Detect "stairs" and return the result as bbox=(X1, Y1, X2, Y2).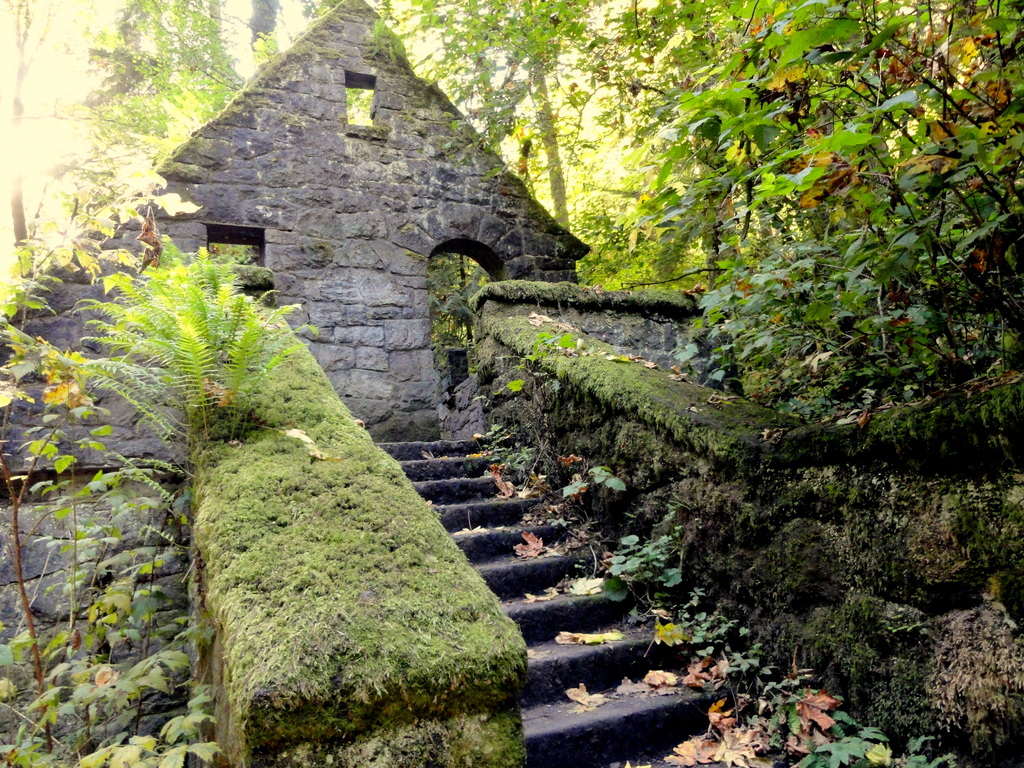
bbox=(373, 442, 732, 767).
